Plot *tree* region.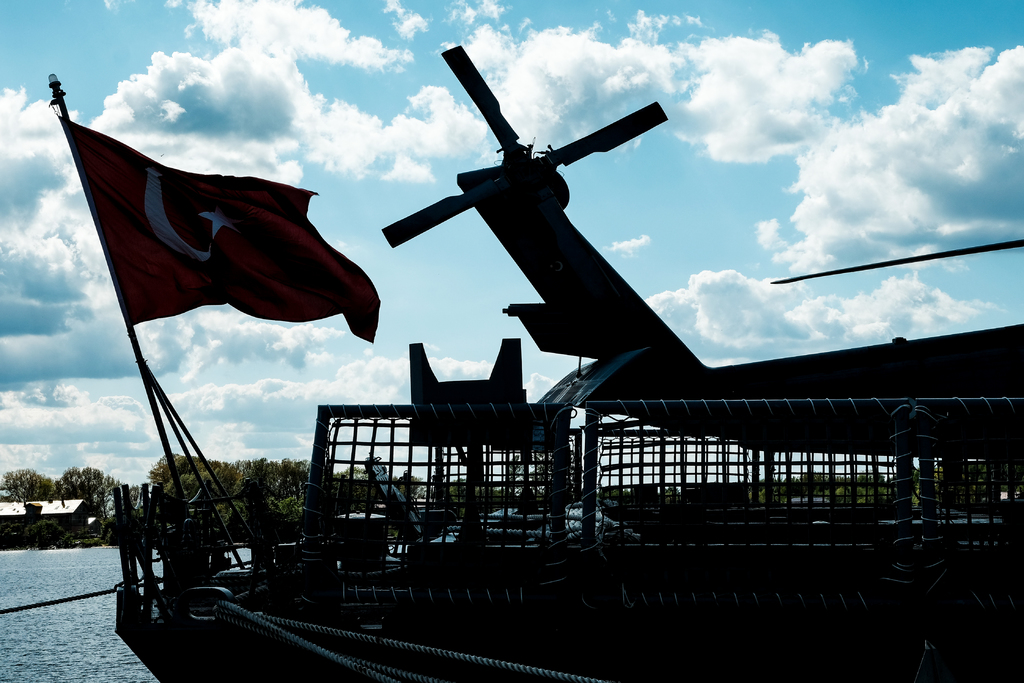
Plotted at 144,443,241,546.
